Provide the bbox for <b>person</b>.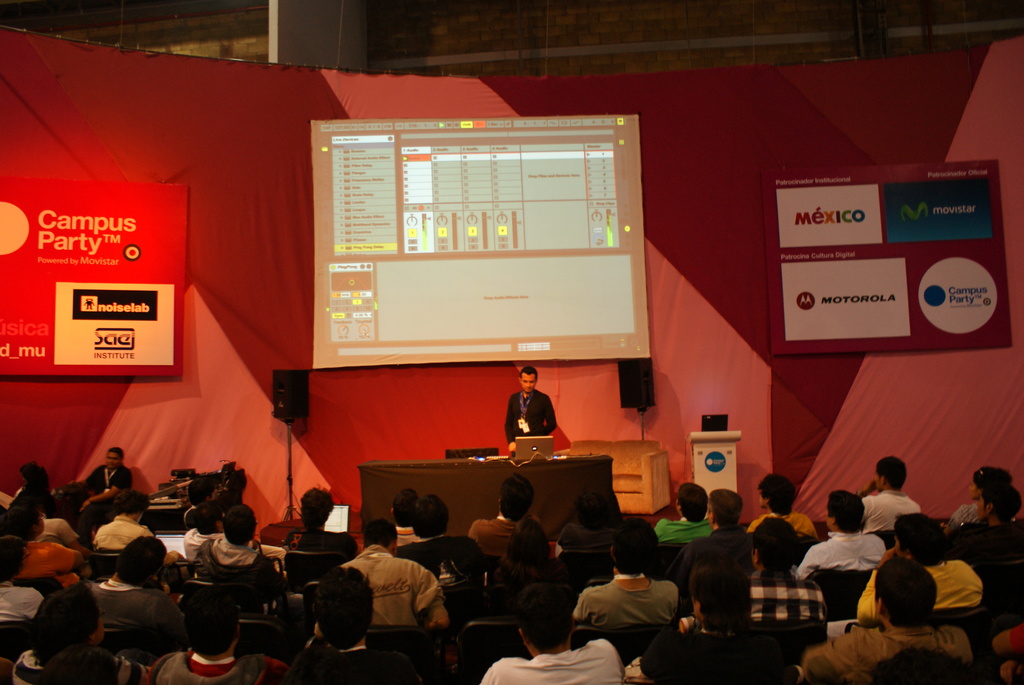
[753, 472, 808, 547].
